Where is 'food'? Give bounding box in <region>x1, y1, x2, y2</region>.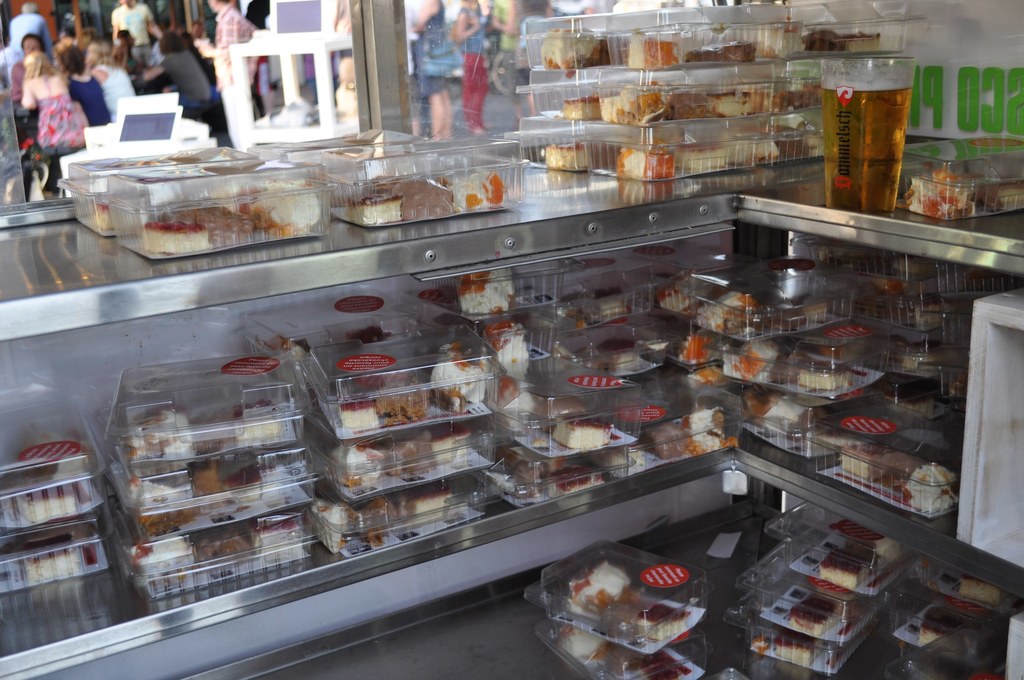
<region>597, 597, 638, 640</region>.
